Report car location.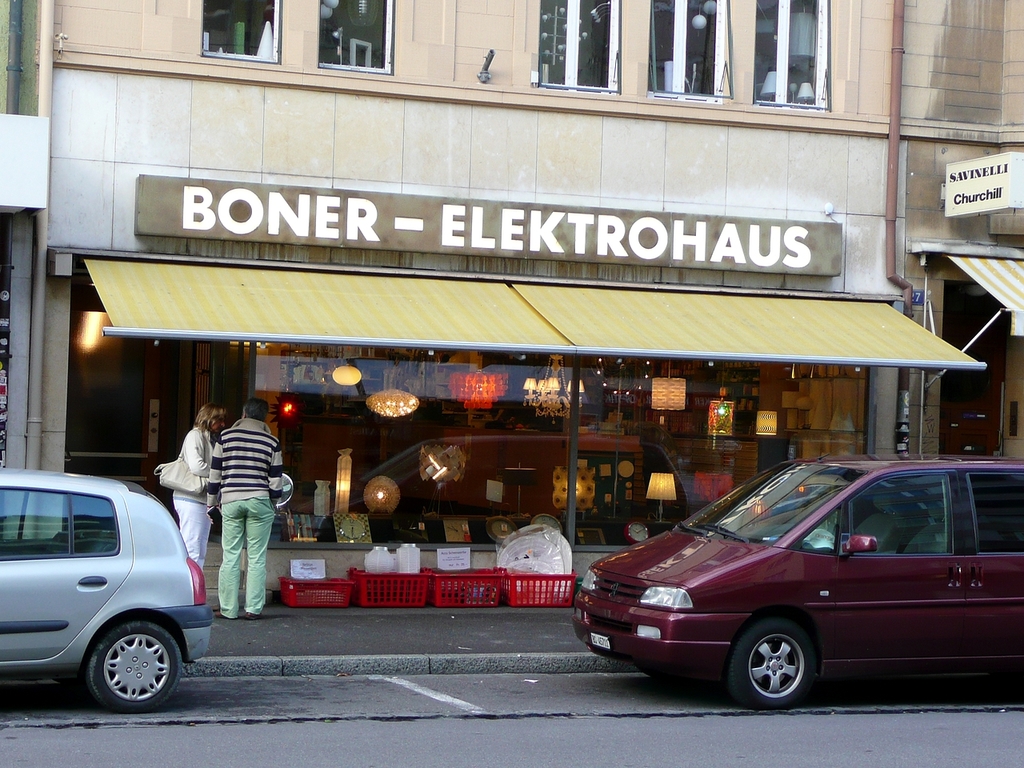
Report: select_region(524, 478, 1022, 714).
